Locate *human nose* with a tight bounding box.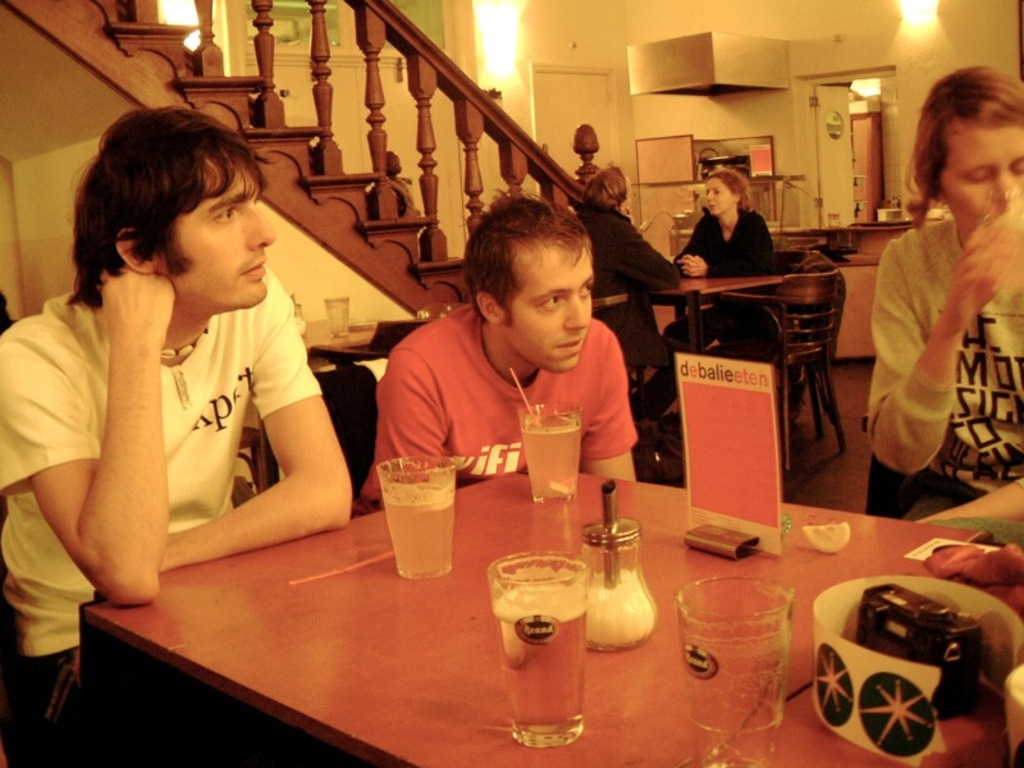
{"left": 996, "top": 170, "right": 1023, "bottom": 207}.
